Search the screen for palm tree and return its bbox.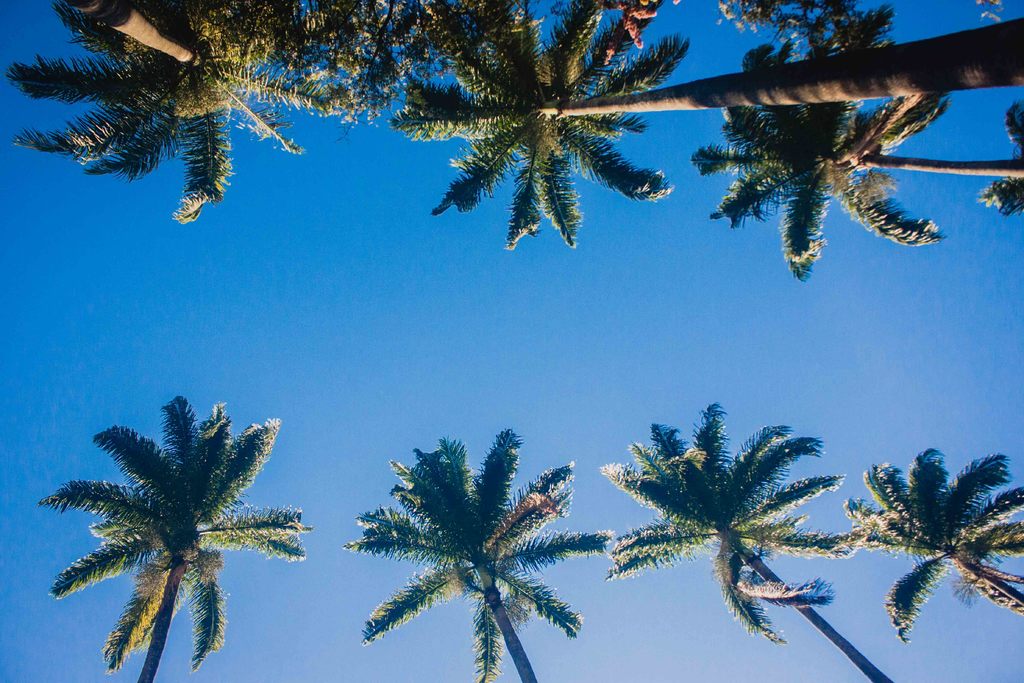
Found: (x1=19, y1=0, x2=335, y2=209).
